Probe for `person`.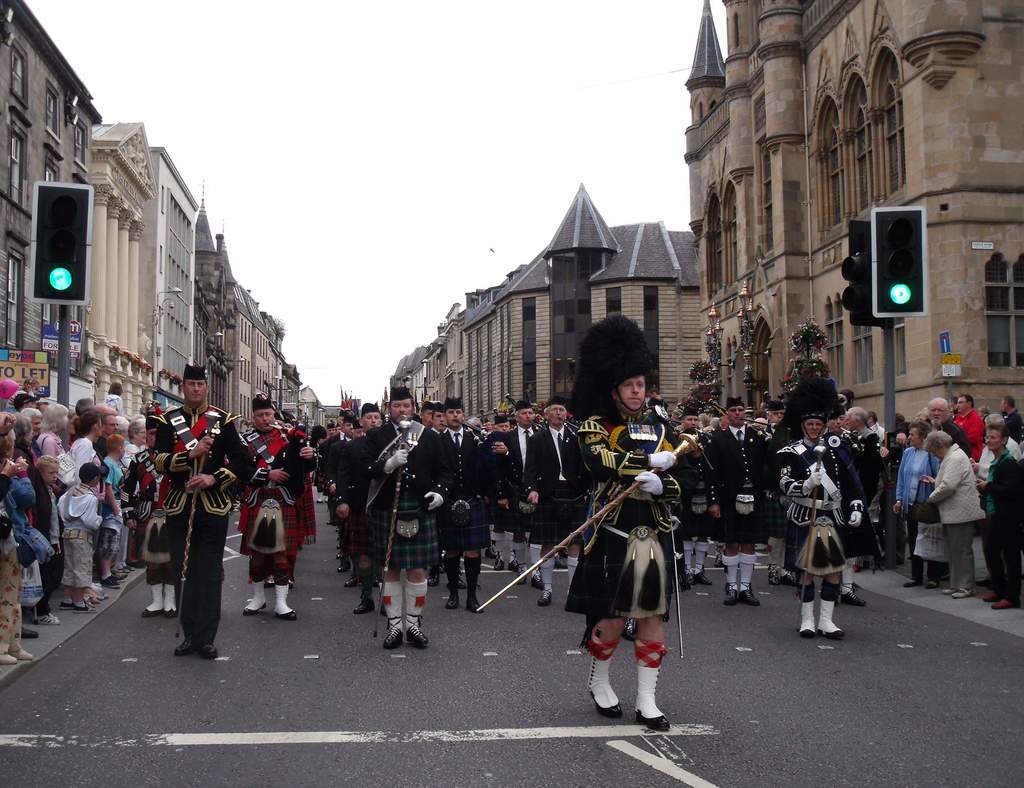
Probe result: (x1=787, y1=414, x2=865, y2=637).
